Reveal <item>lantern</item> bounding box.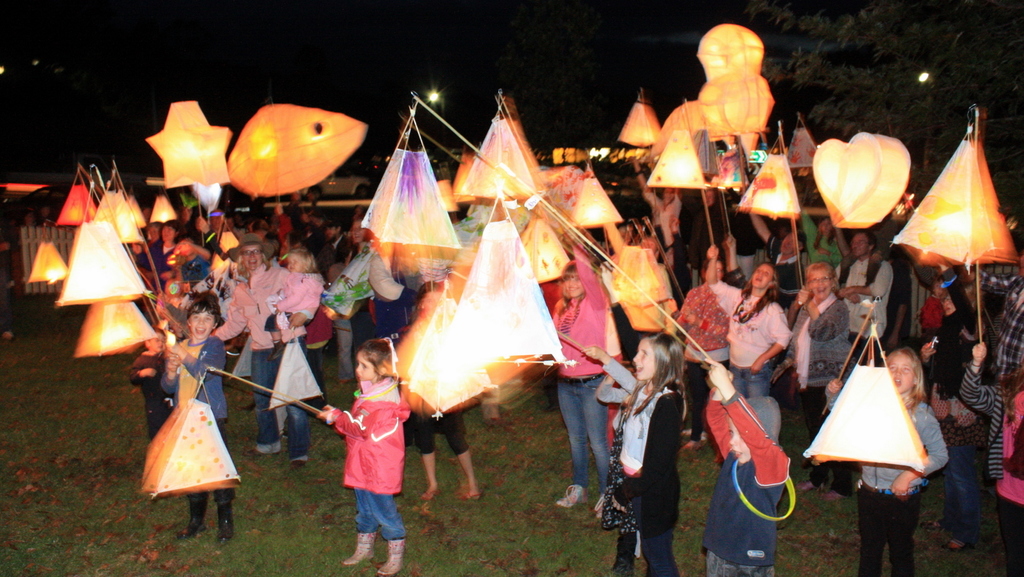
Revealed: pyautogui.locateOnScreen(145, 99, 232, 190).
